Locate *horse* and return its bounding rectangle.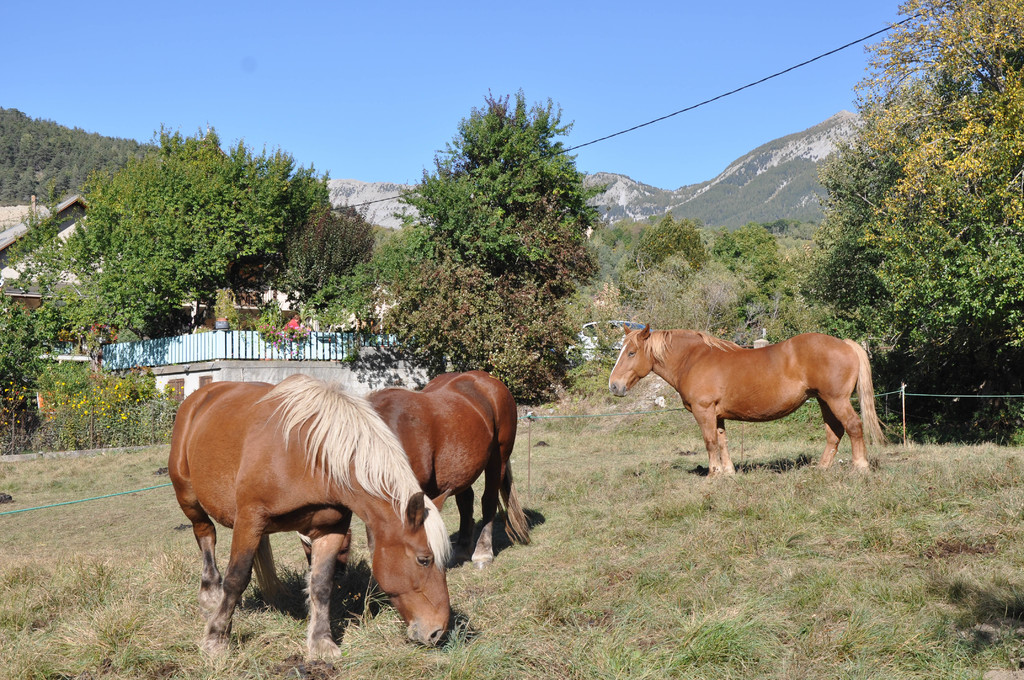
crop(165, 368, 456, 659).
